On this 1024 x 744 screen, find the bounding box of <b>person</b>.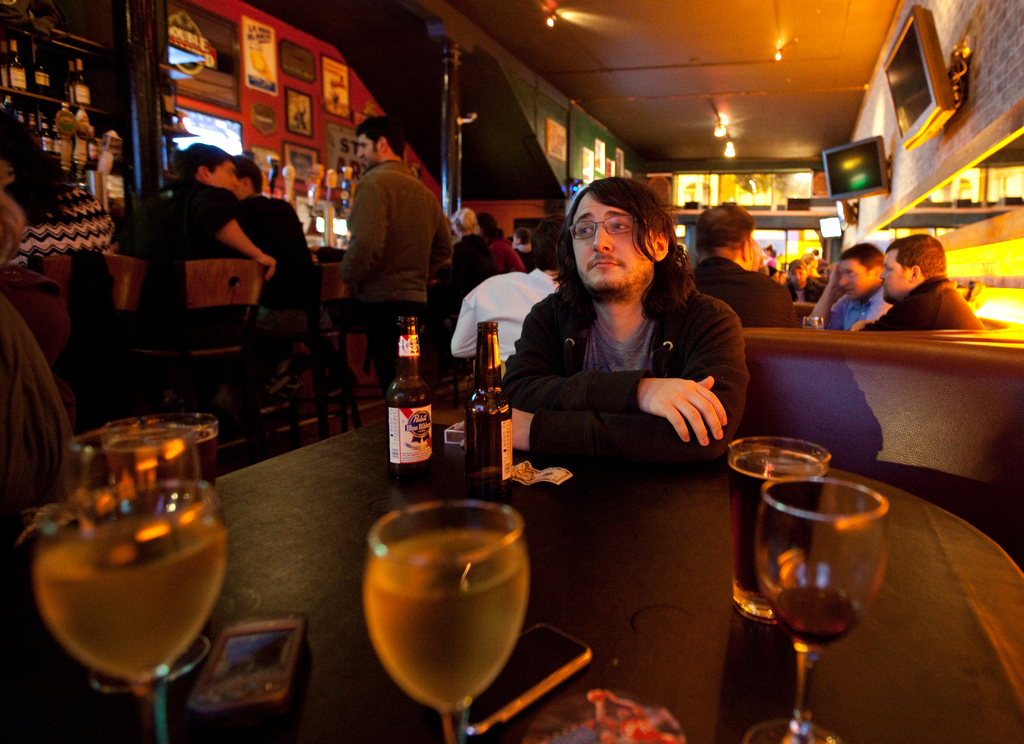
Bounding box: bbox=(499, 177, 764, 503).
